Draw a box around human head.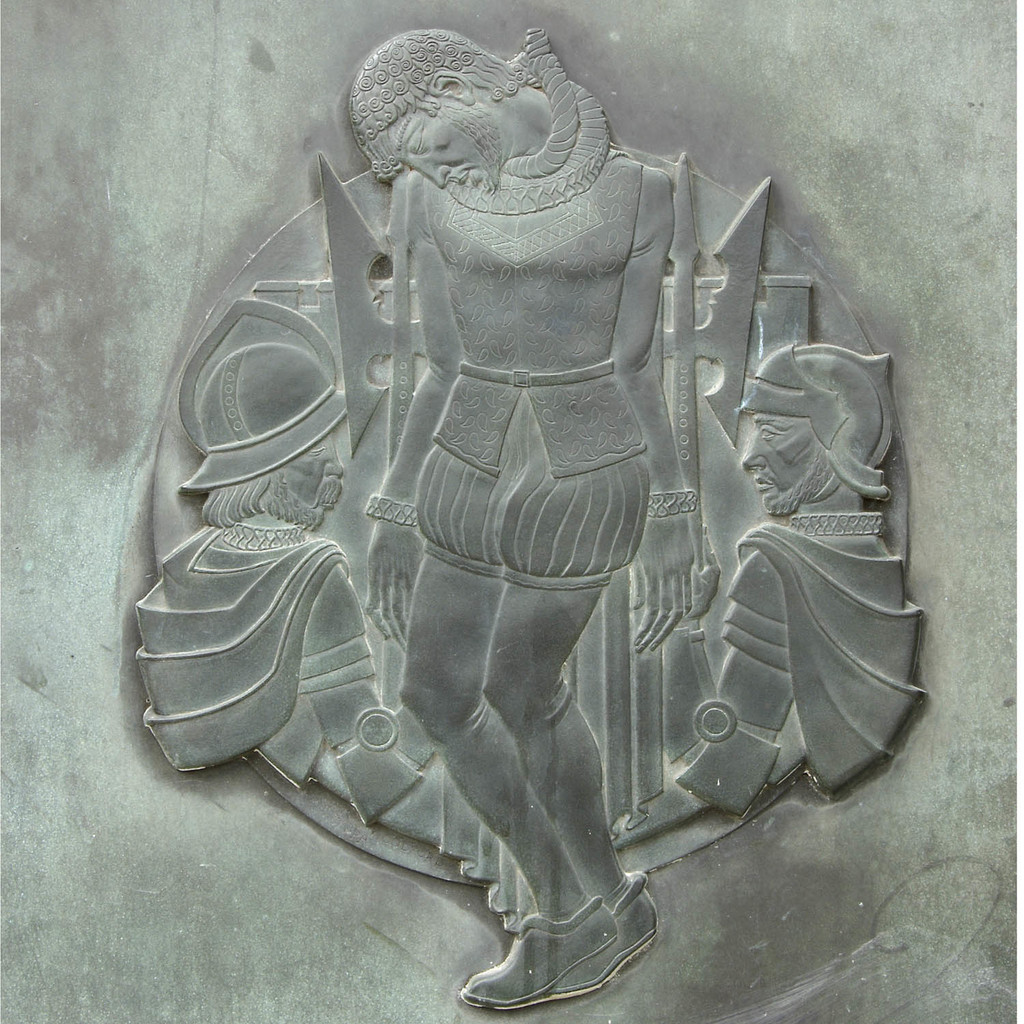
locate(732, 336, 900, 515).
